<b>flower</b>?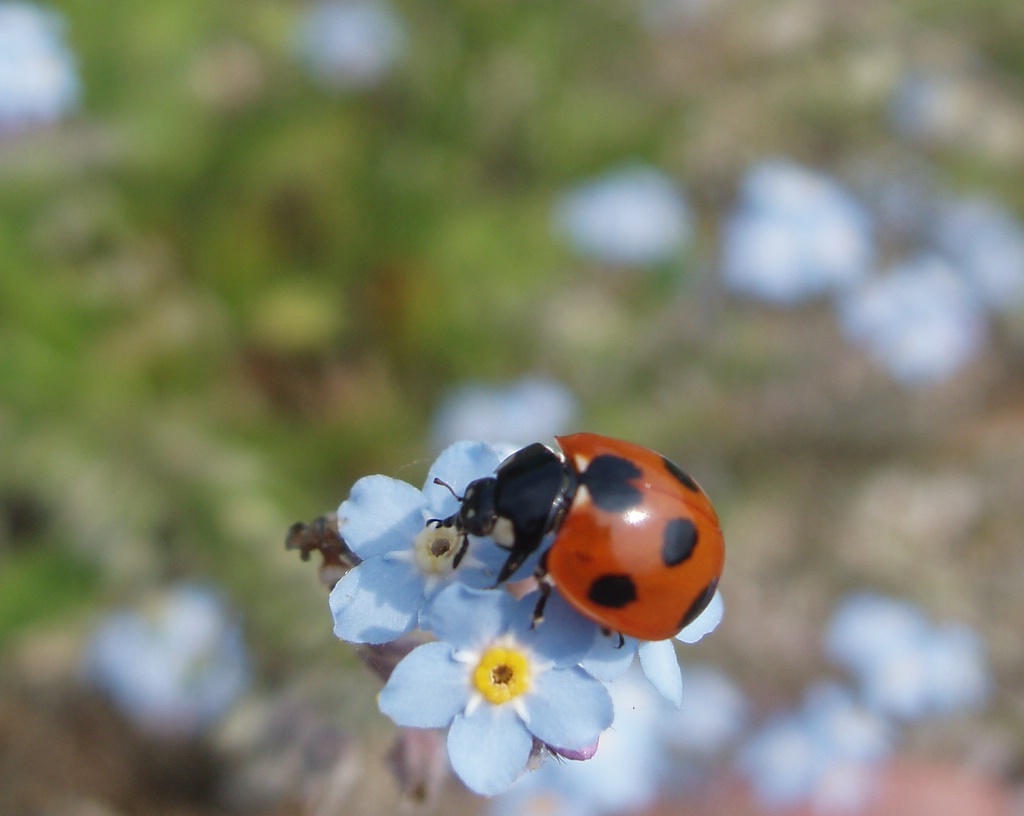
detection(297, 3, 407, 91)
